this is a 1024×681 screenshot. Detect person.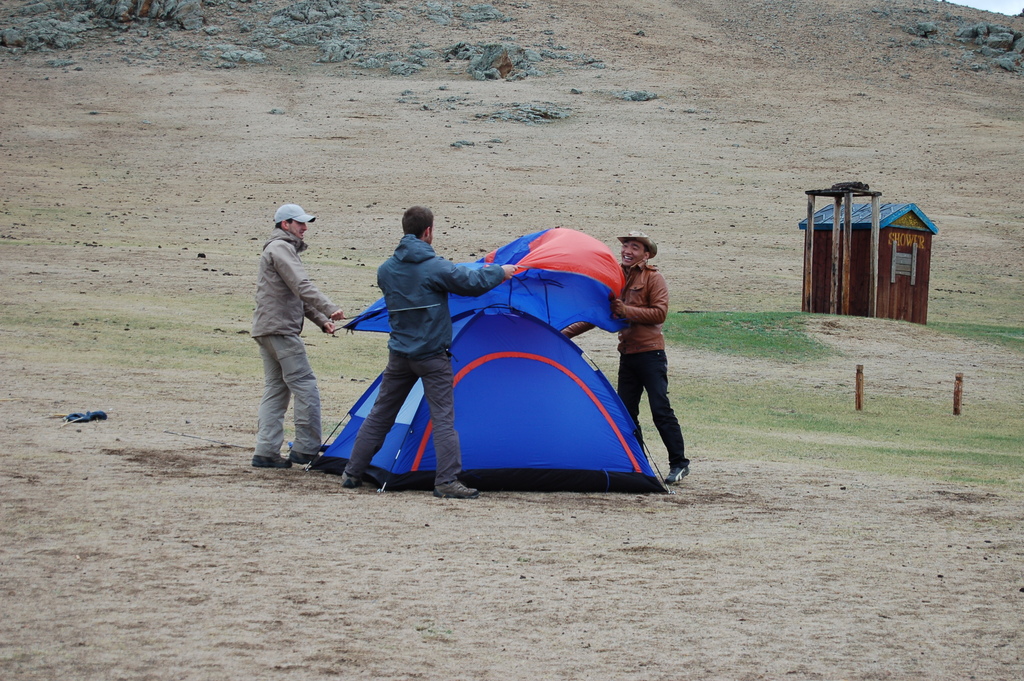
{"left": 251, "top": 205, "right": 347, "bottom": 470}.
